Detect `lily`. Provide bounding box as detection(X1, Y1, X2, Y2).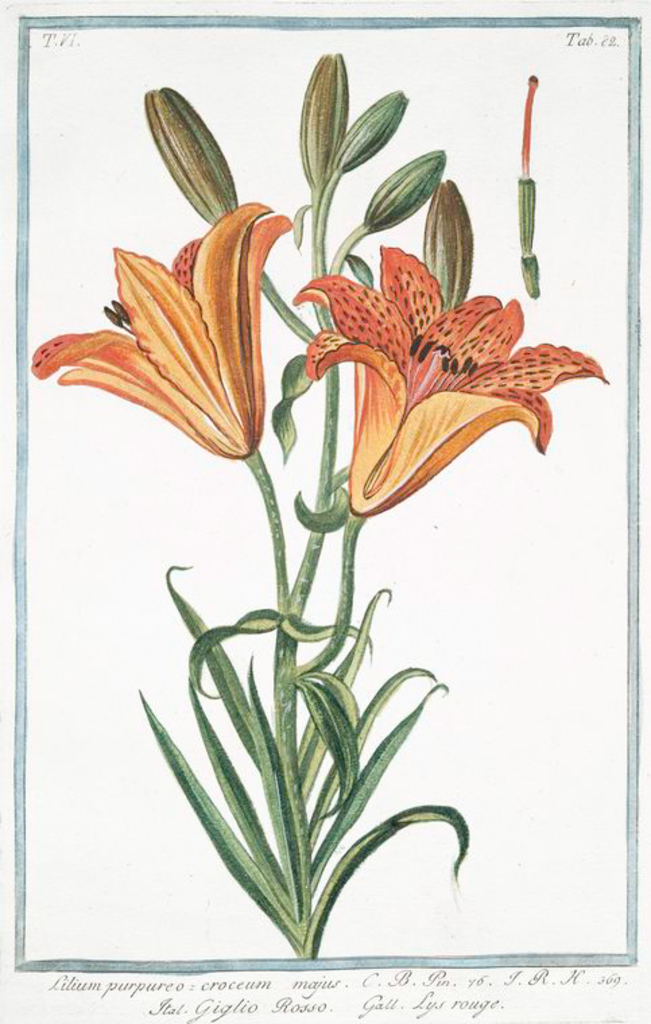
detection(290, 243, 609, 519).
